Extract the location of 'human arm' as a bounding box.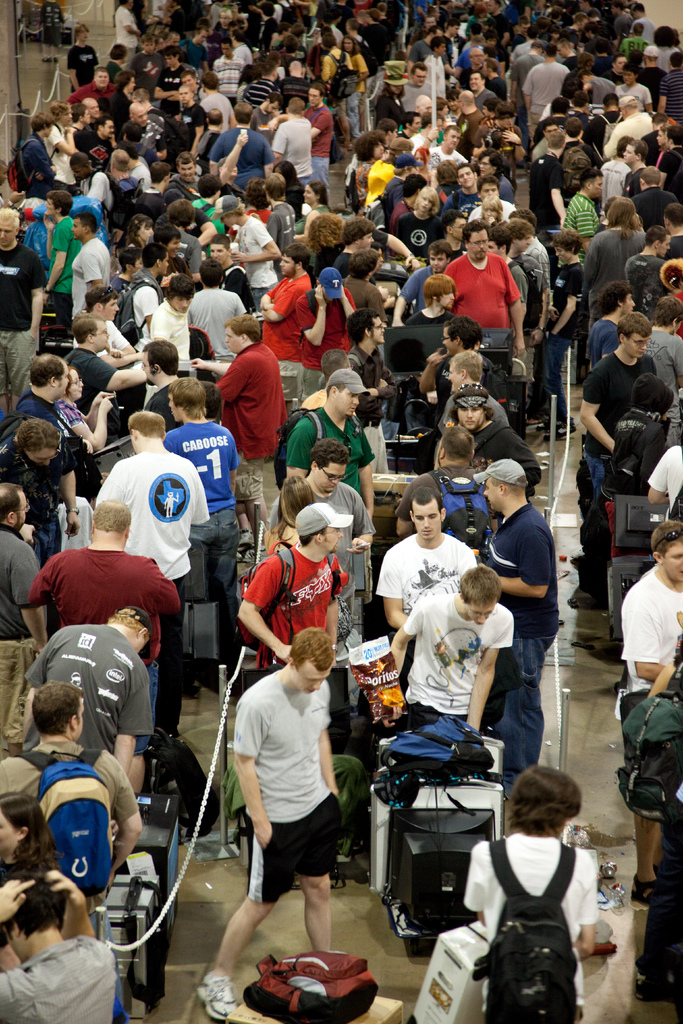
box=[486, 520, 555, 600].
